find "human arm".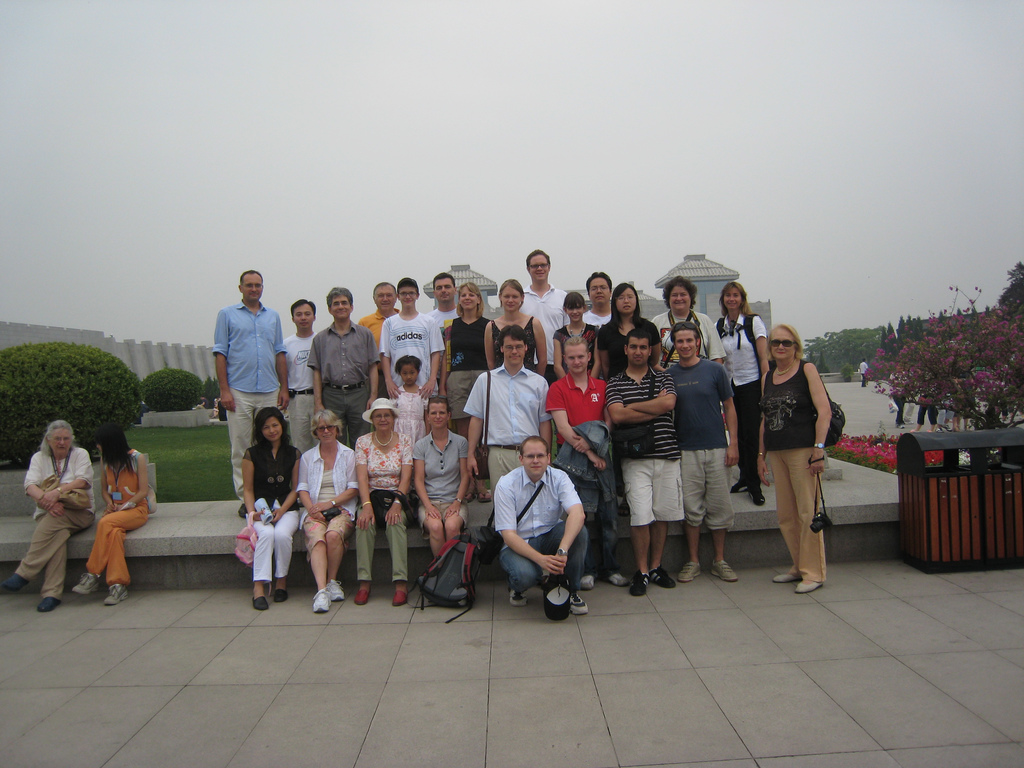
region(718, 365, 743, 465).
